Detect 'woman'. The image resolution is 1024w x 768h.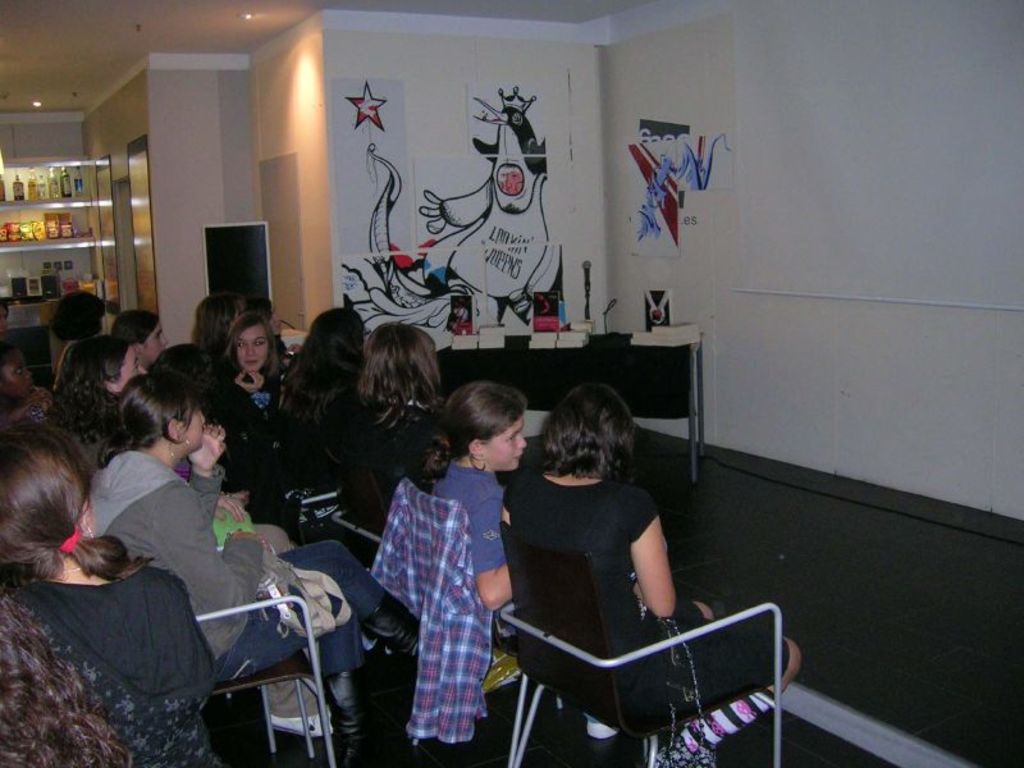
left=489, top=371, right=804, bottom=767.
